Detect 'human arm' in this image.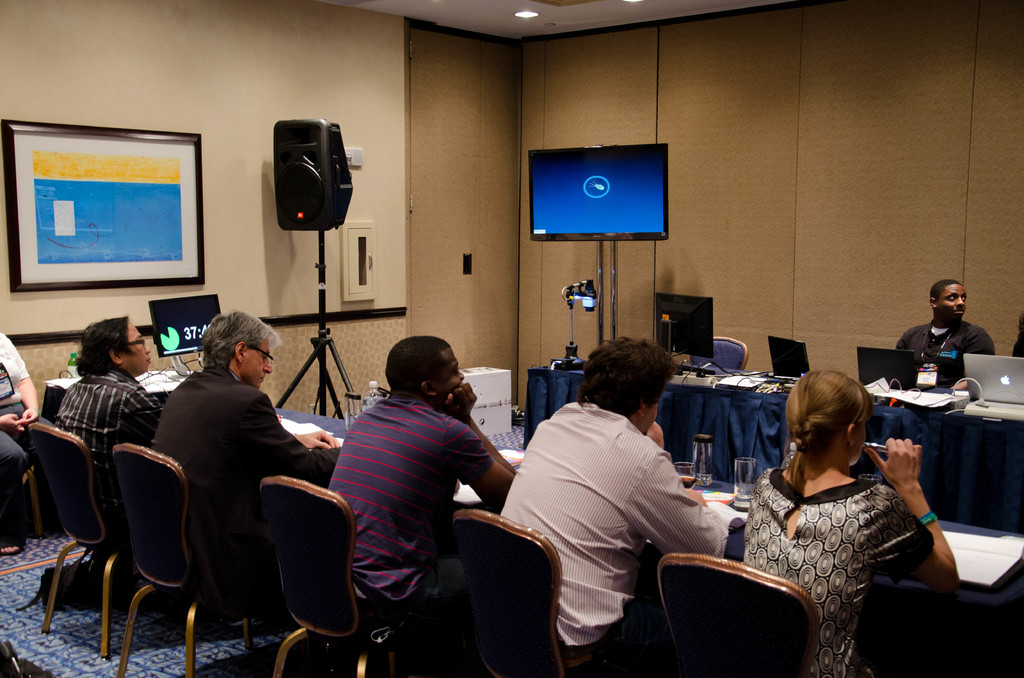
Detection: pyautogui.locateOnScreen(644, 420, 675, 456).
